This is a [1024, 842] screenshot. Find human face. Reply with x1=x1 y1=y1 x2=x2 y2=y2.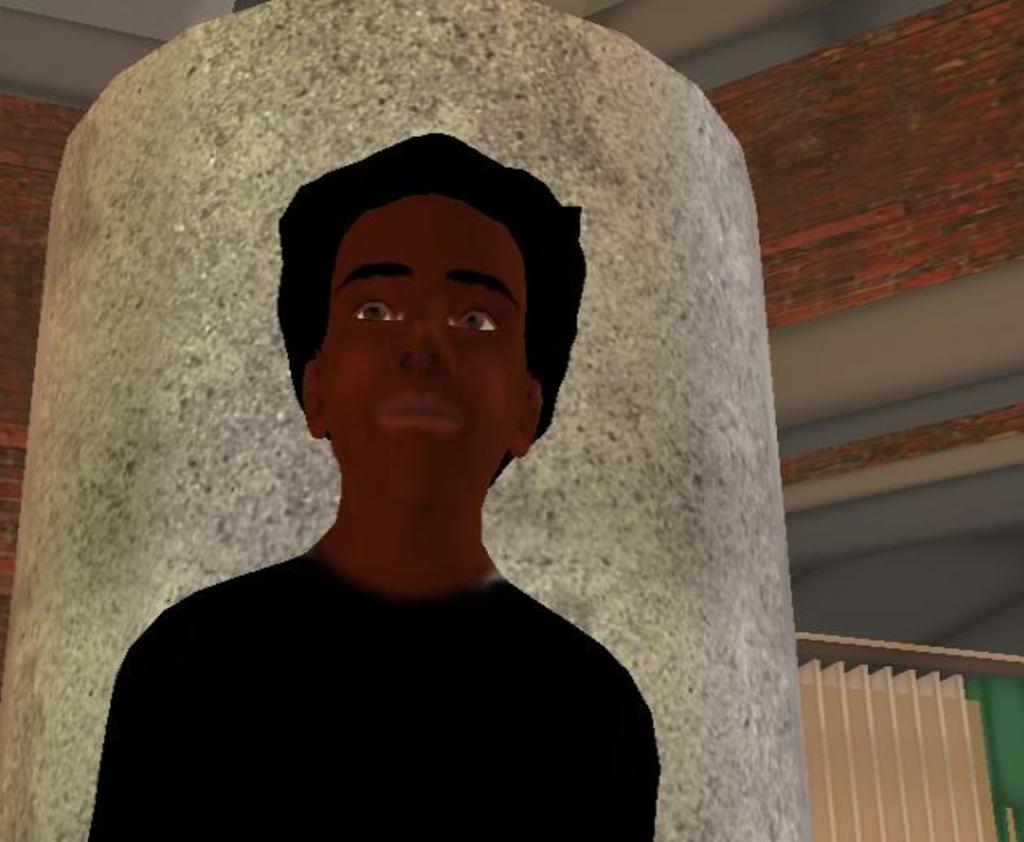
x1=319 y1=193 x2=528 y2=499.
